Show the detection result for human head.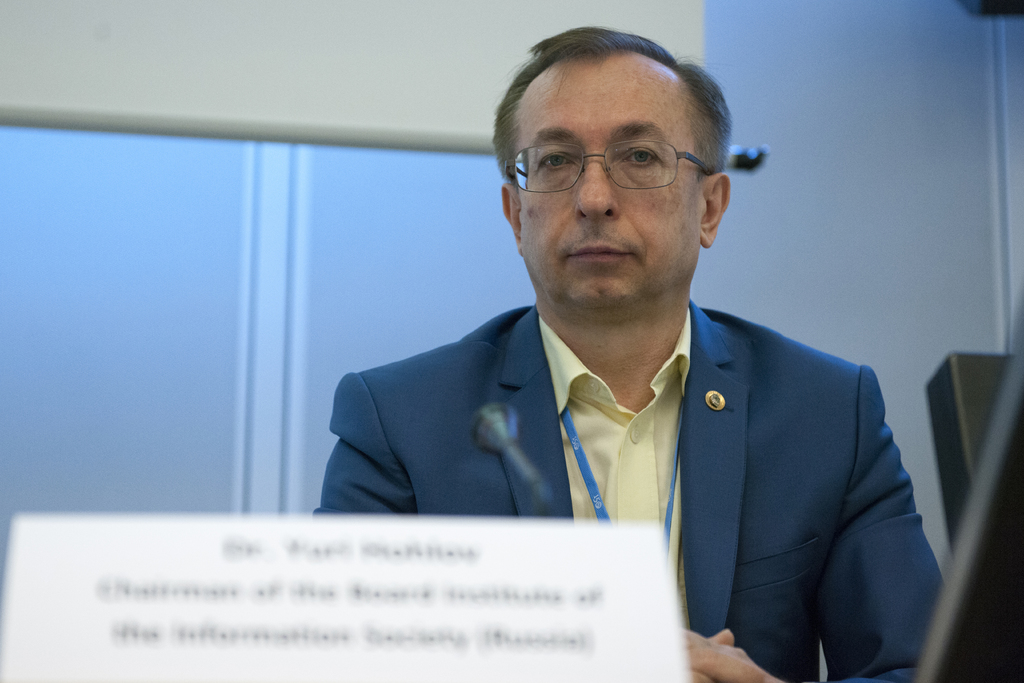
[488,16,755,325].
